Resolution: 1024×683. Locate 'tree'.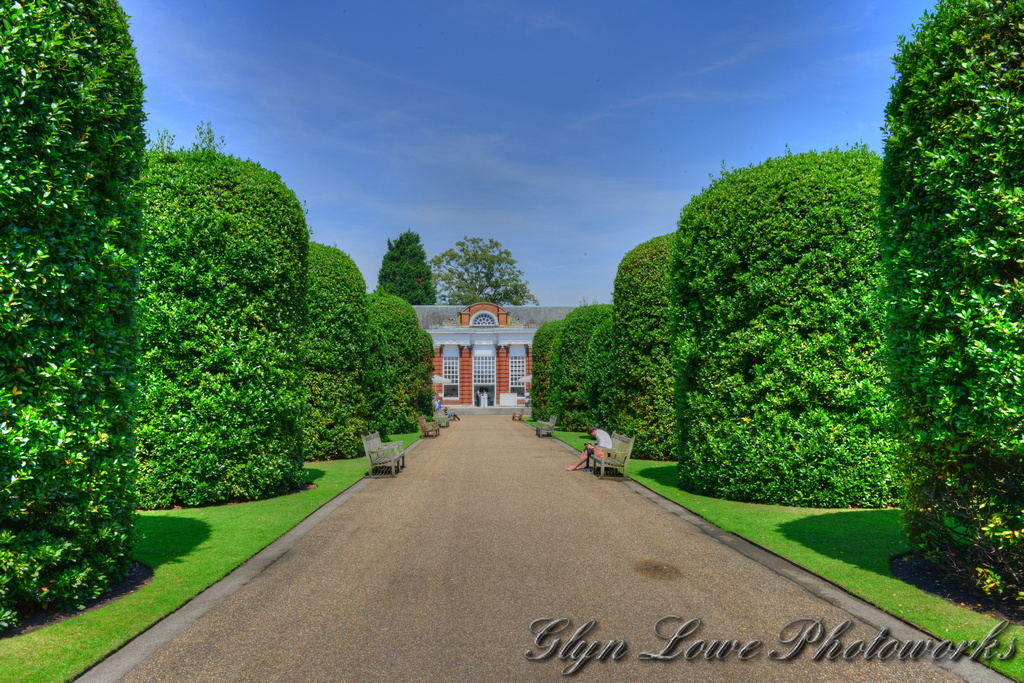
select_region(187, 117, 218, 153).
